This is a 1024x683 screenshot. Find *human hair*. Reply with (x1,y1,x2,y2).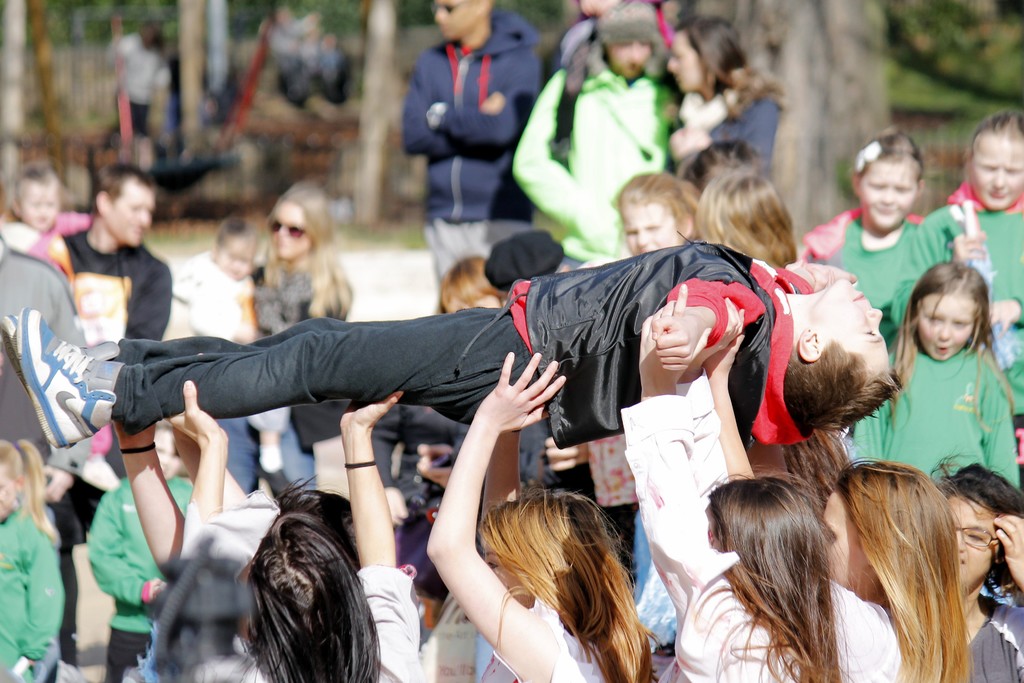
(829,450,970,682).
